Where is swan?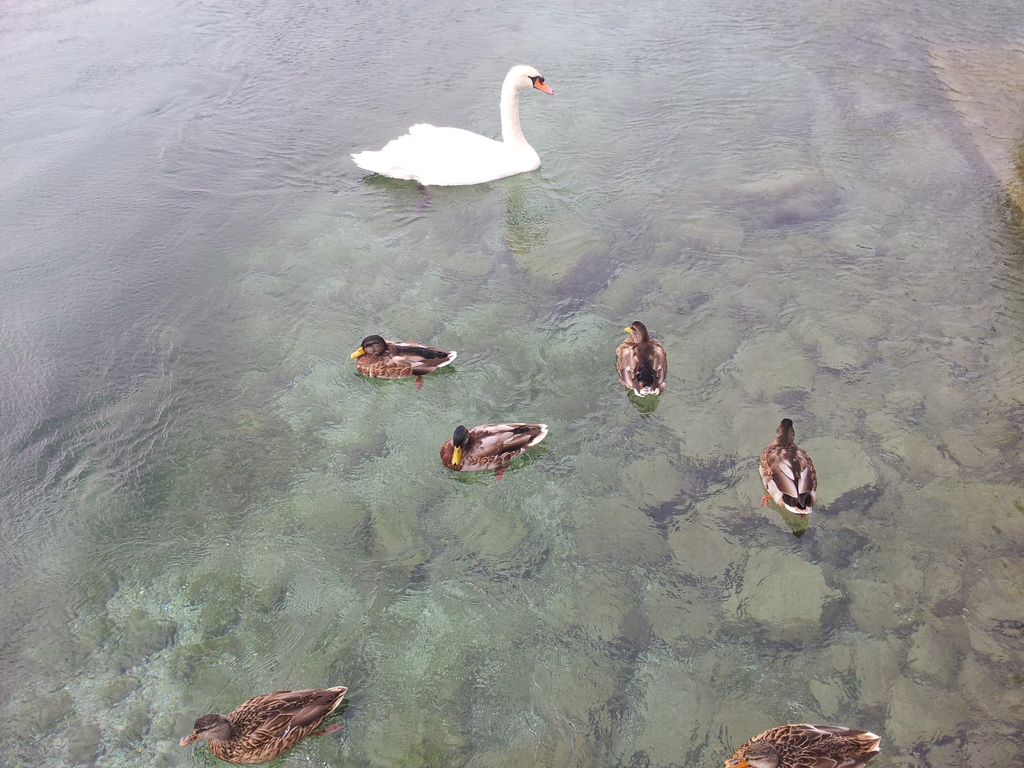
BBox(436, 415, 546, 481).
